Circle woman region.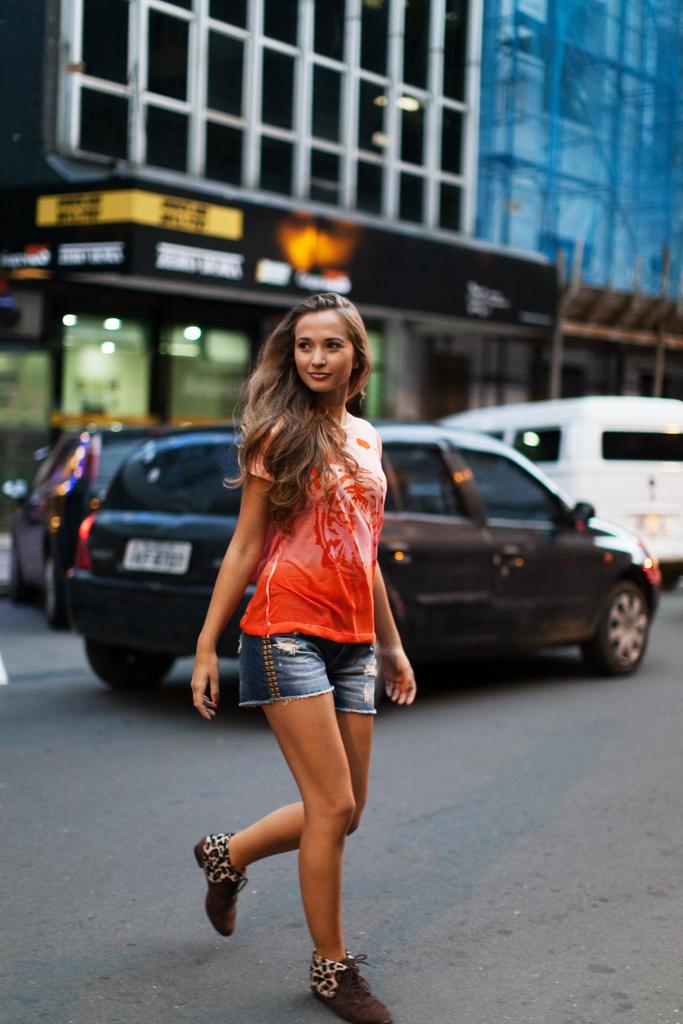
Region: l=192, t=292, r=418, b=1023.
